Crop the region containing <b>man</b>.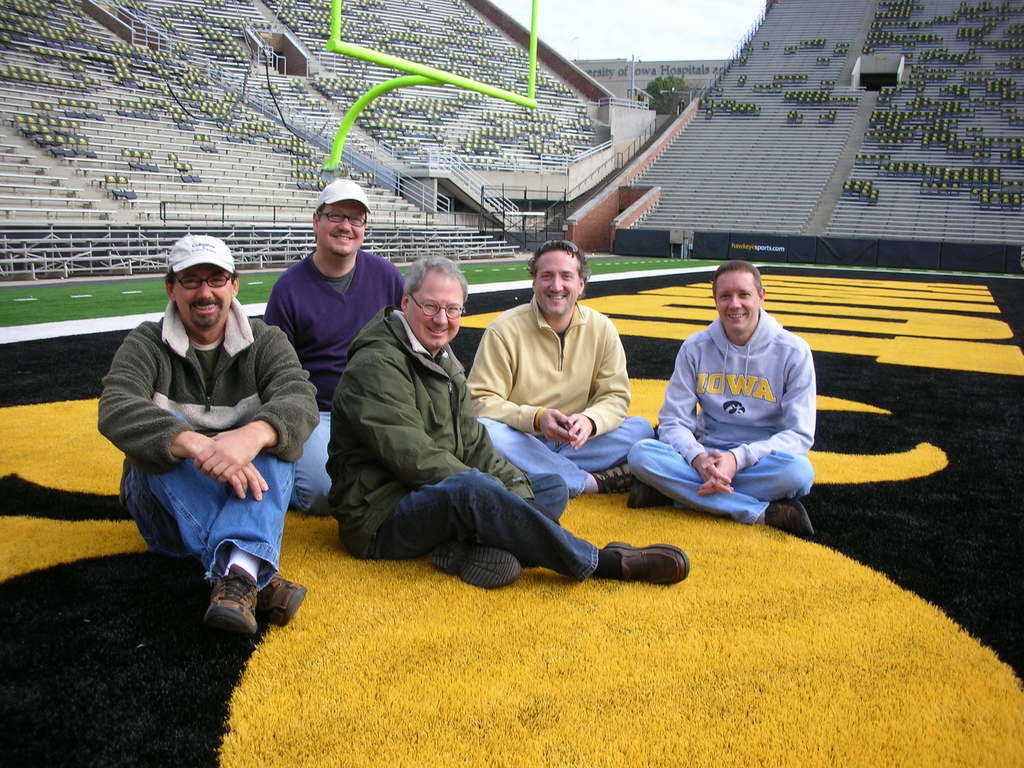
Crop region: <region>260, 180, 410, 519</region>.
